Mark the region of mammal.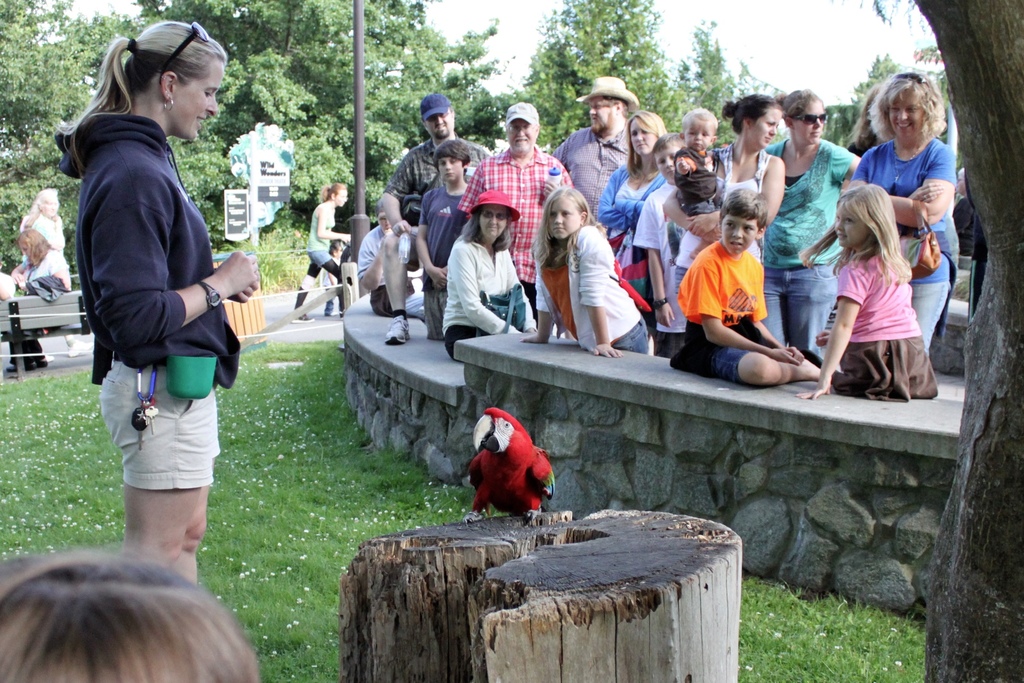
Region: bbox=(19, 189, 66, 254).
